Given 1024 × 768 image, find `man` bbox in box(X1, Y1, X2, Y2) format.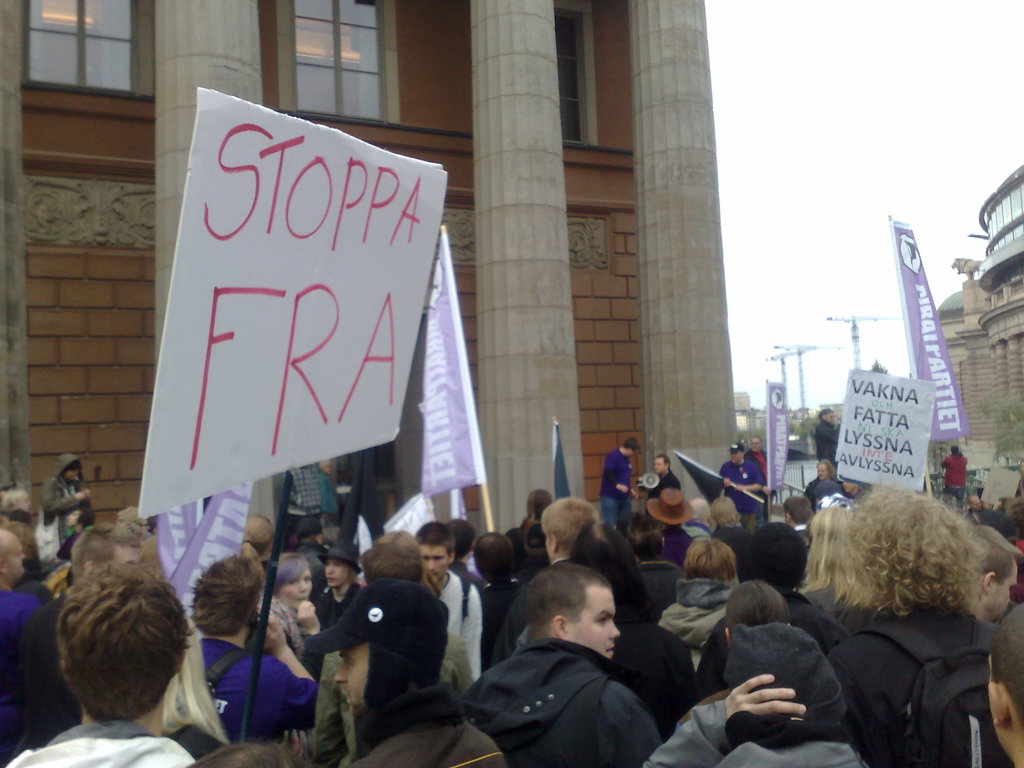
box(742, 435, 782, 499).
